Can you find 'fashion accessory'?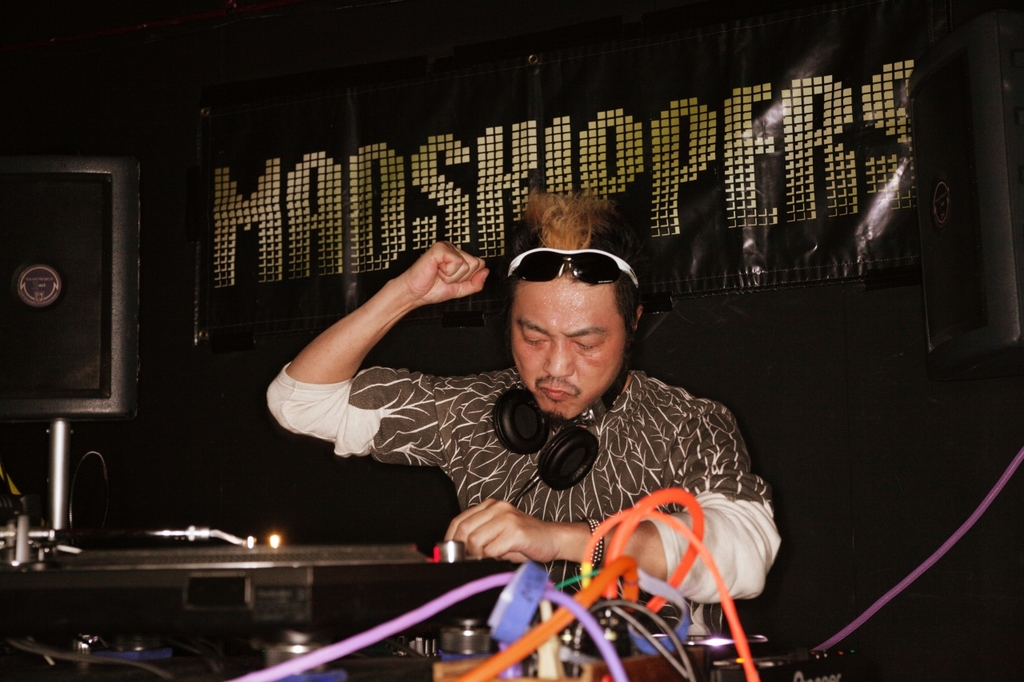
Yes, bounding box: pyautogui.locateOnScreen(509, 247, 641, 289).
